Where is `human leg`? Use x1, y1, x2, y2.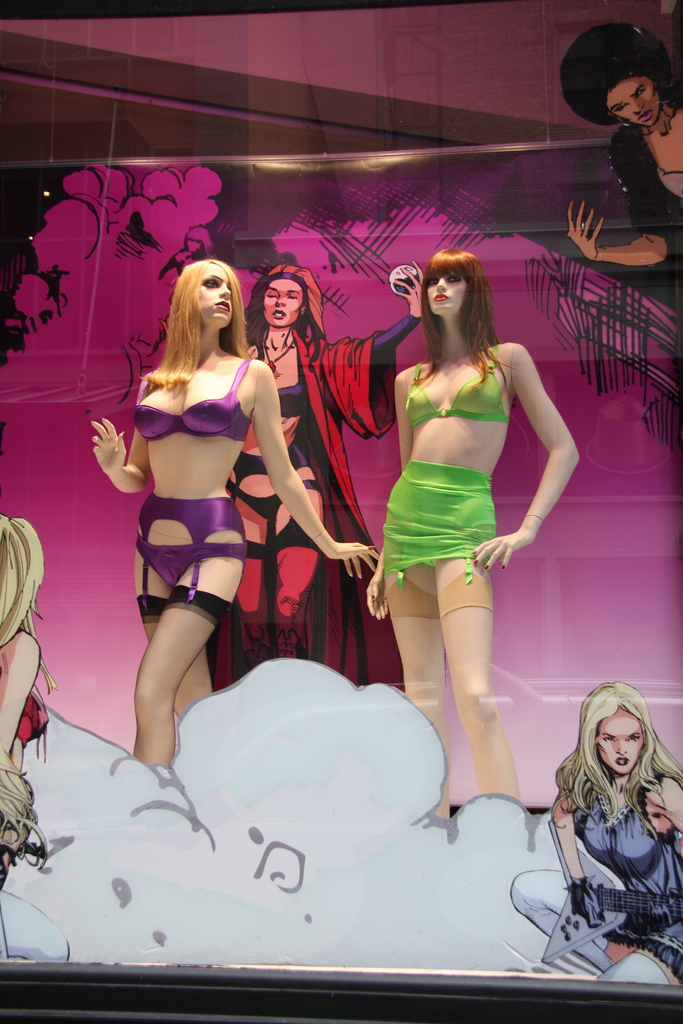
232, 493, 267, 682.
